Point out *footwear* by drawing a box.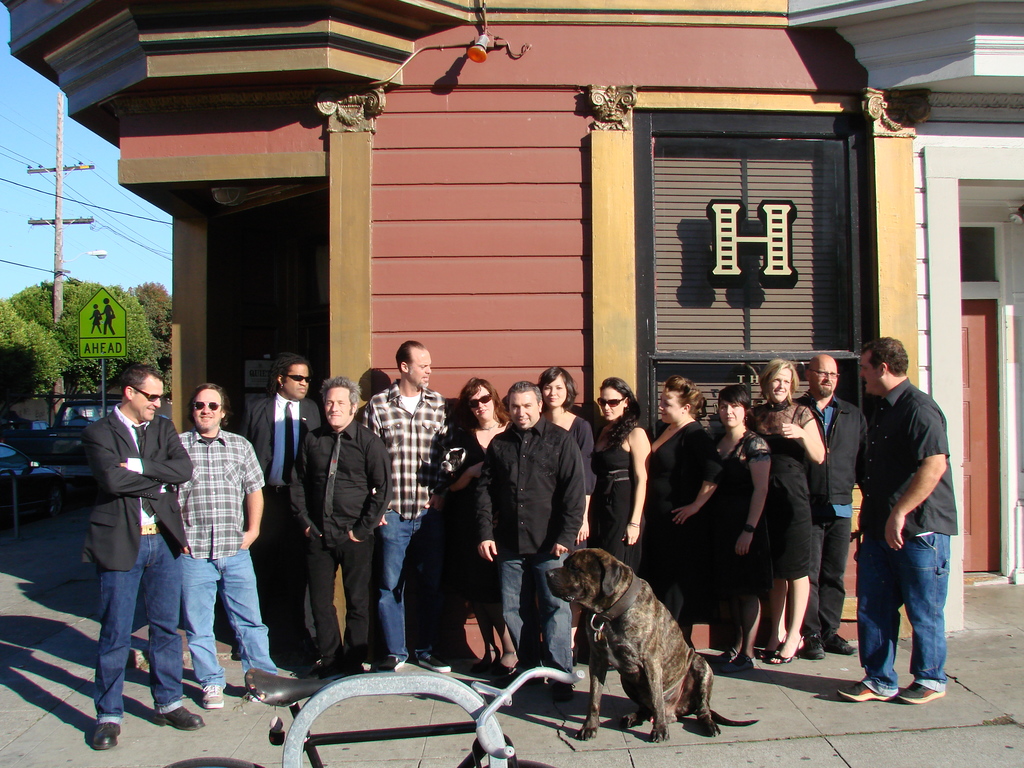
[left=799, top=631, right=824, bottom=662].
